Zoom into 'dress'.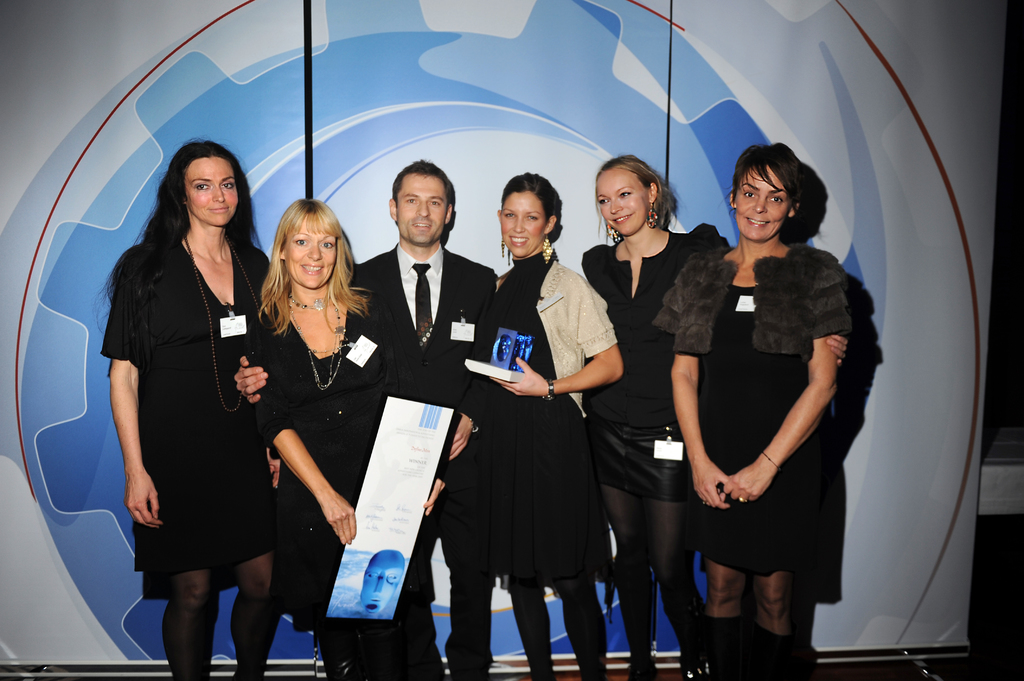
Zoom target: box(97, 238, 286, 602).
